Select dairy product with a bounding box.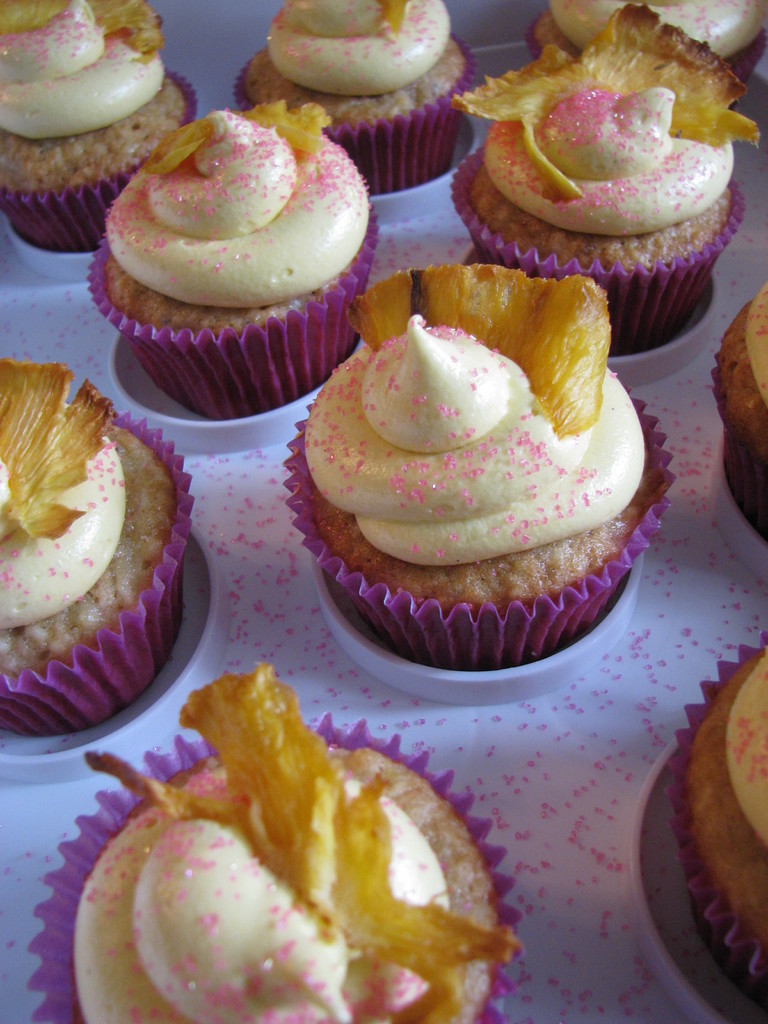
box(61, 704, 517, 1023).
